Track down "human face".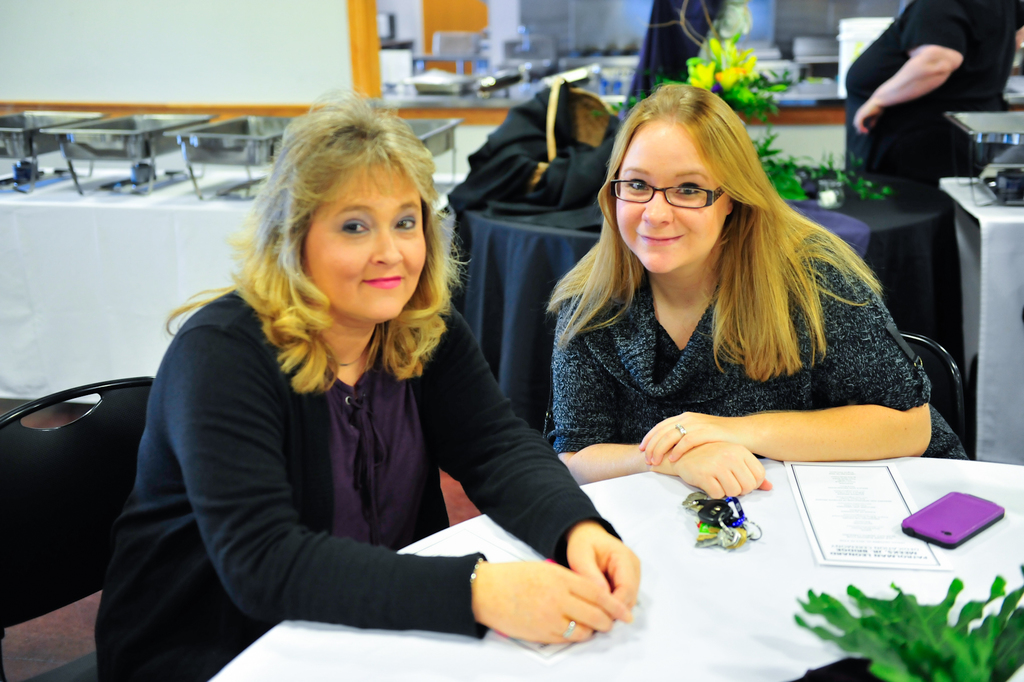
Tracked to (x1=614, y1=118, x2=731, y2=274).
